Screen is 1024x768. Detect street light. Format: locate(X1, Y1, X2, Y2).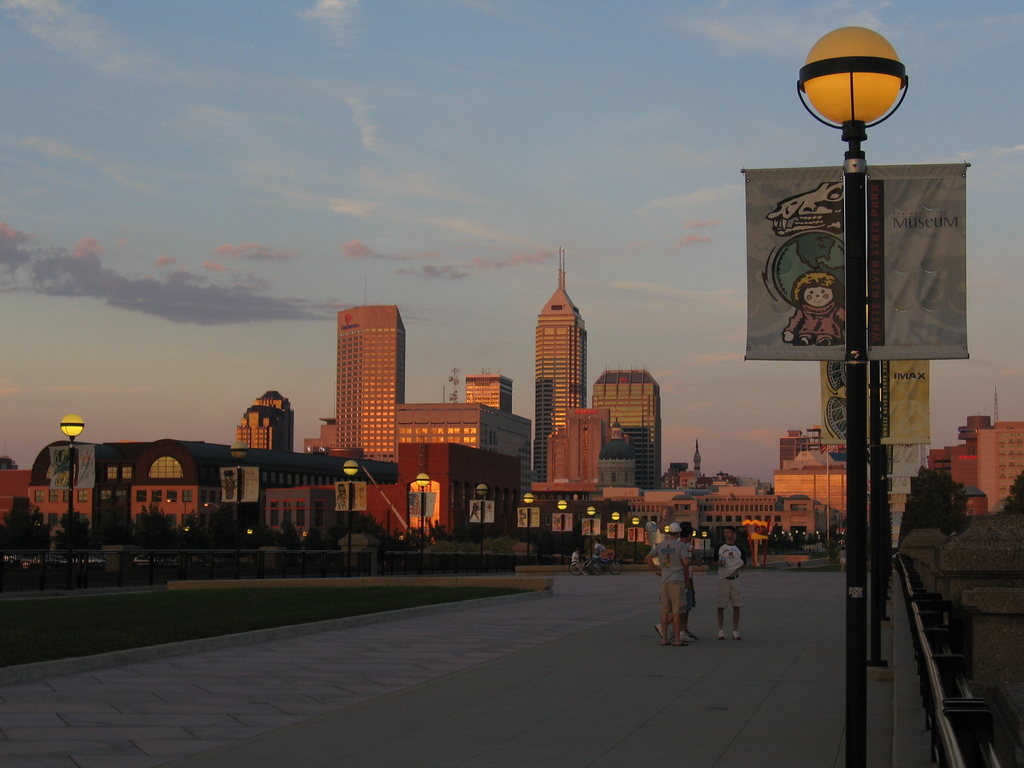
locate(629, 517, 637, 564).
